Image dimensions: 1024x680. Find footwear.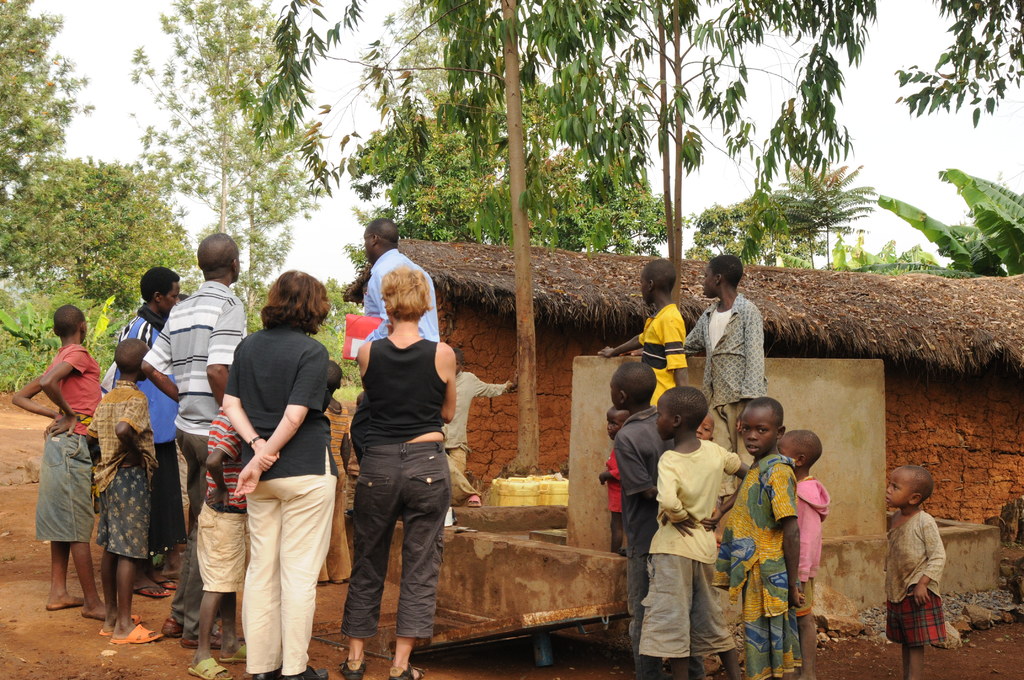
x1=148 y1=579 x2=184 y2=592.
